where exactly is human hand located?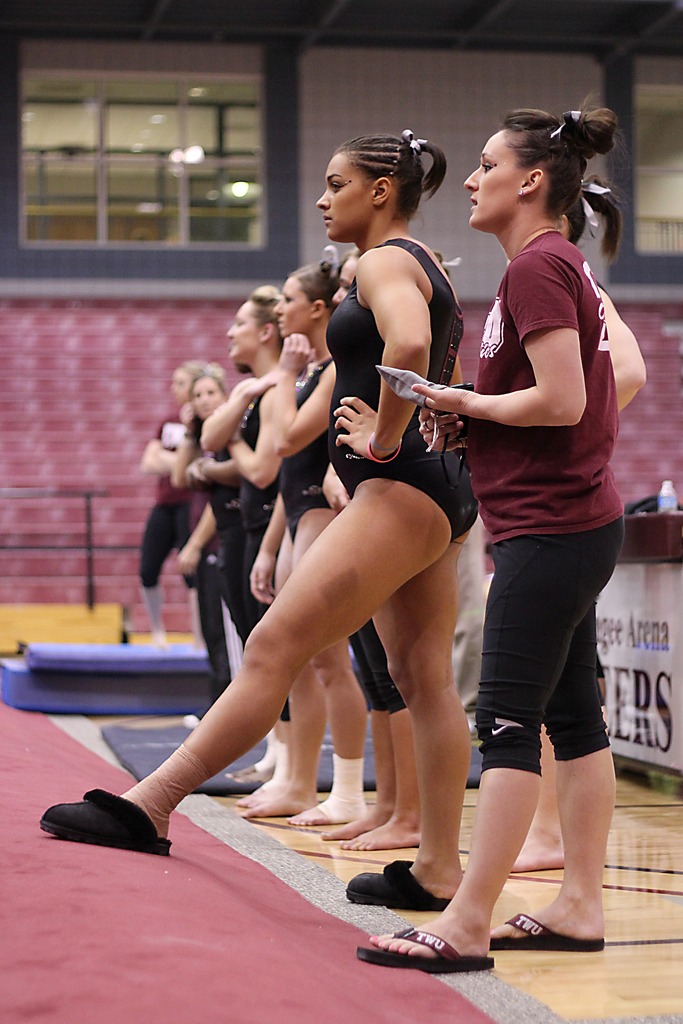
Its bounding box is bbox=[176, 400, 195, 435].
